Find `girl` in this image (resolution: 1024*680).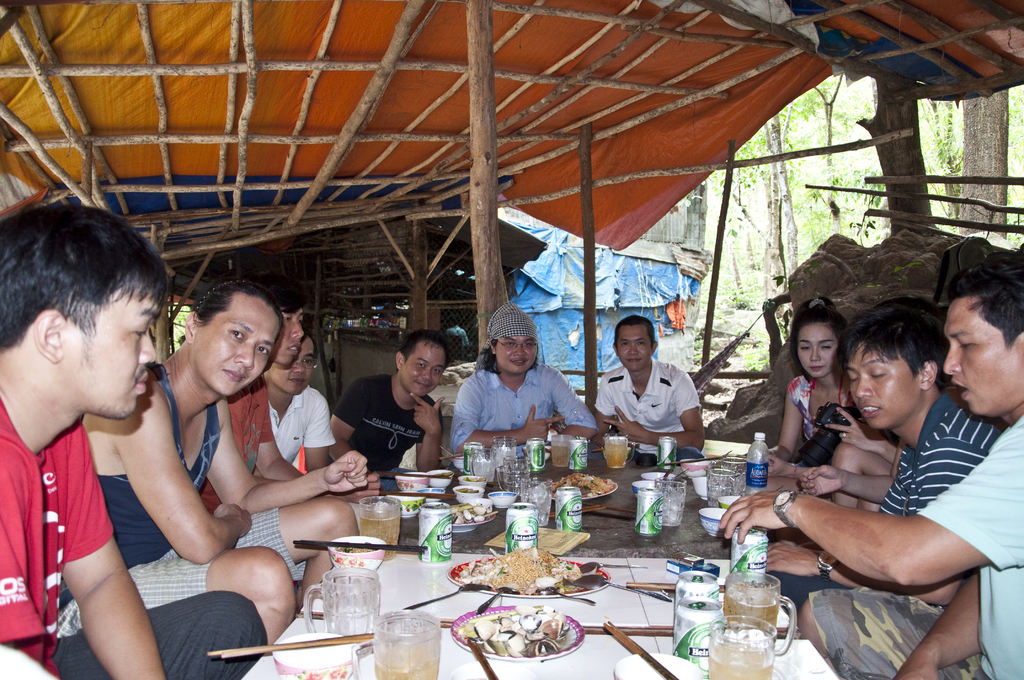
left=761, top=291, right=884, bottom=494.
